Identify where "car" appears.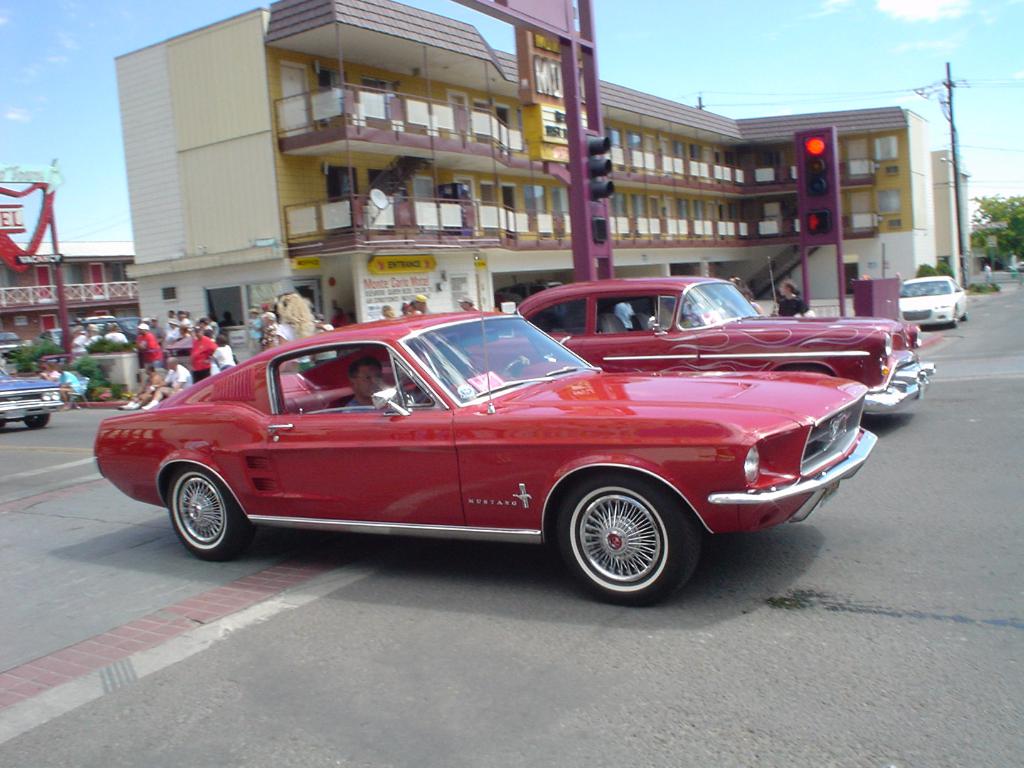
Appears at x1=0 y1=375 x2=68 y2=438.
